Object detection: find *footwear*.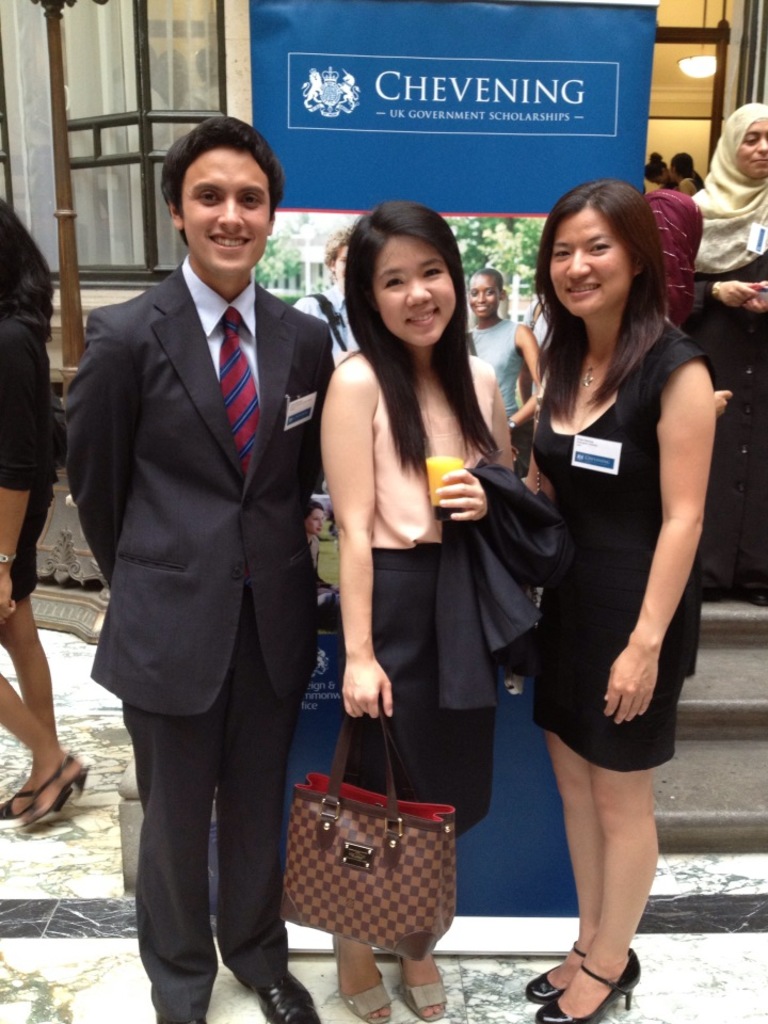
{"left": 150, "top": 1021, "right": 202, "bottom": 1023}.
